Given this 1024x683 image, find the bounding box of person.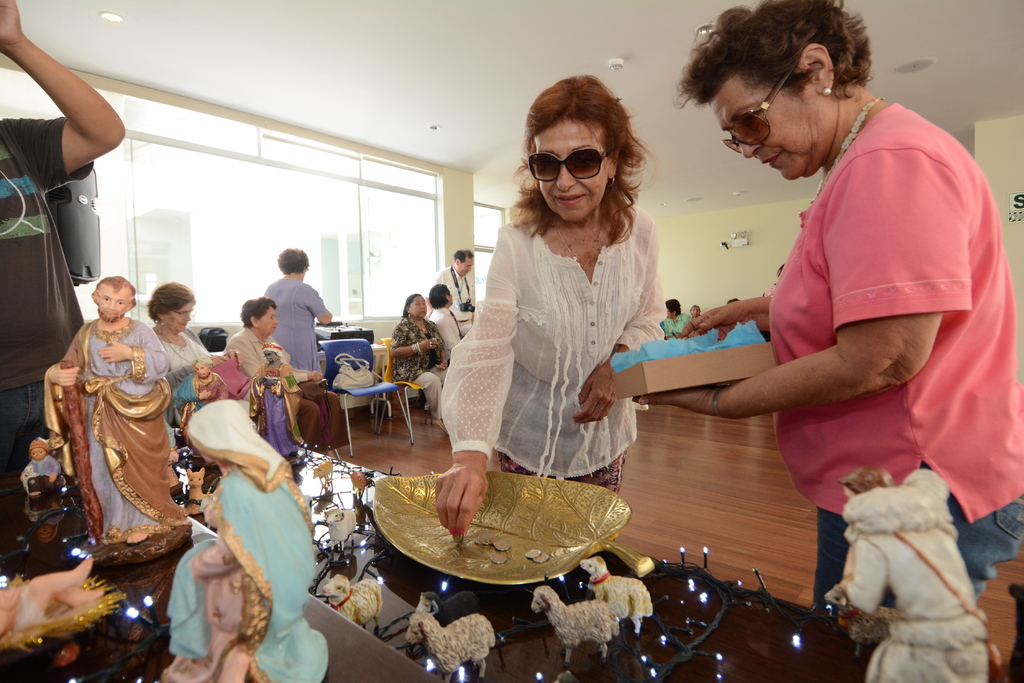
bbox(194, 358, 228, 398).
